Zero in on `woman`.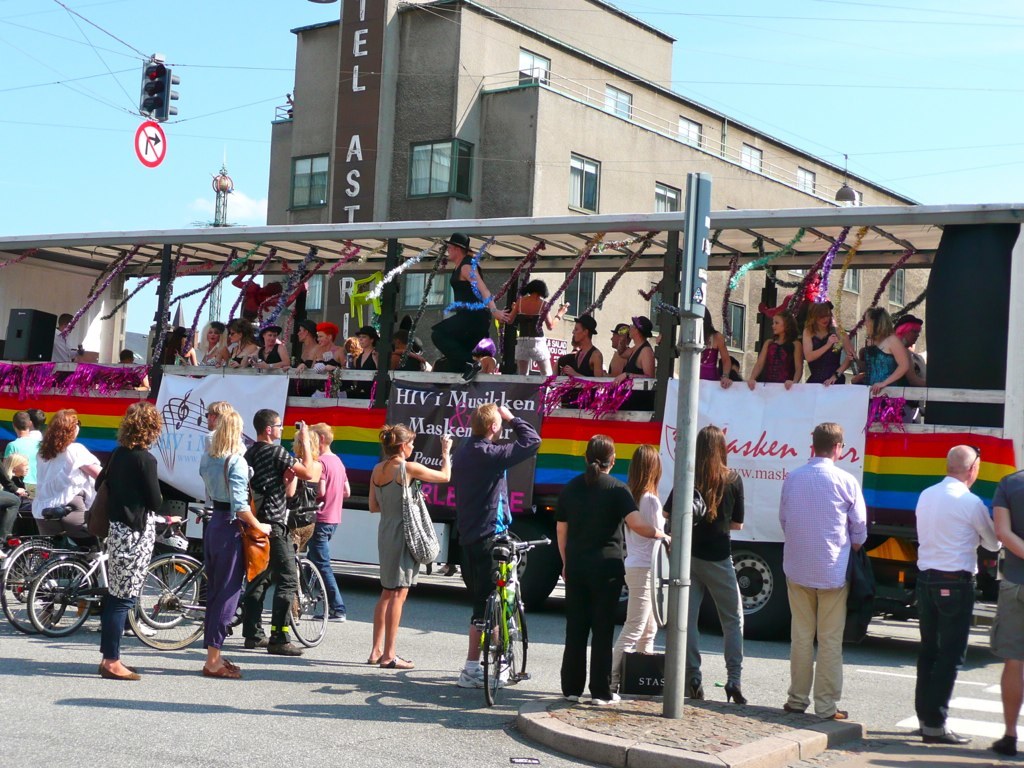
Zeroed in: [249, 325, 290, 373].
